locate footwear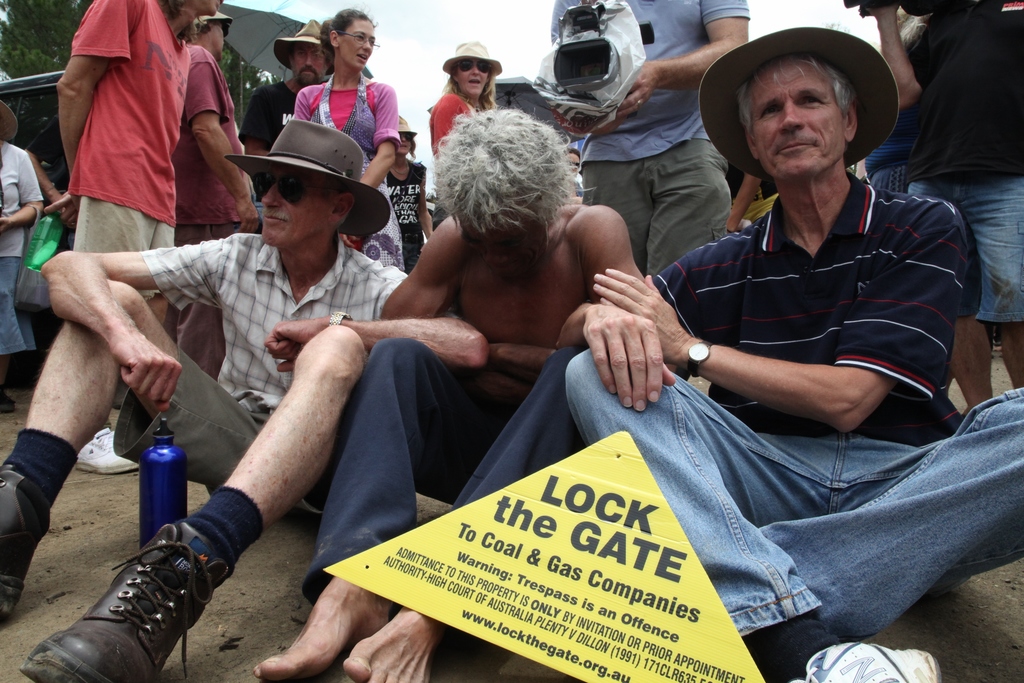
box=[75, 427, 140, 475]
